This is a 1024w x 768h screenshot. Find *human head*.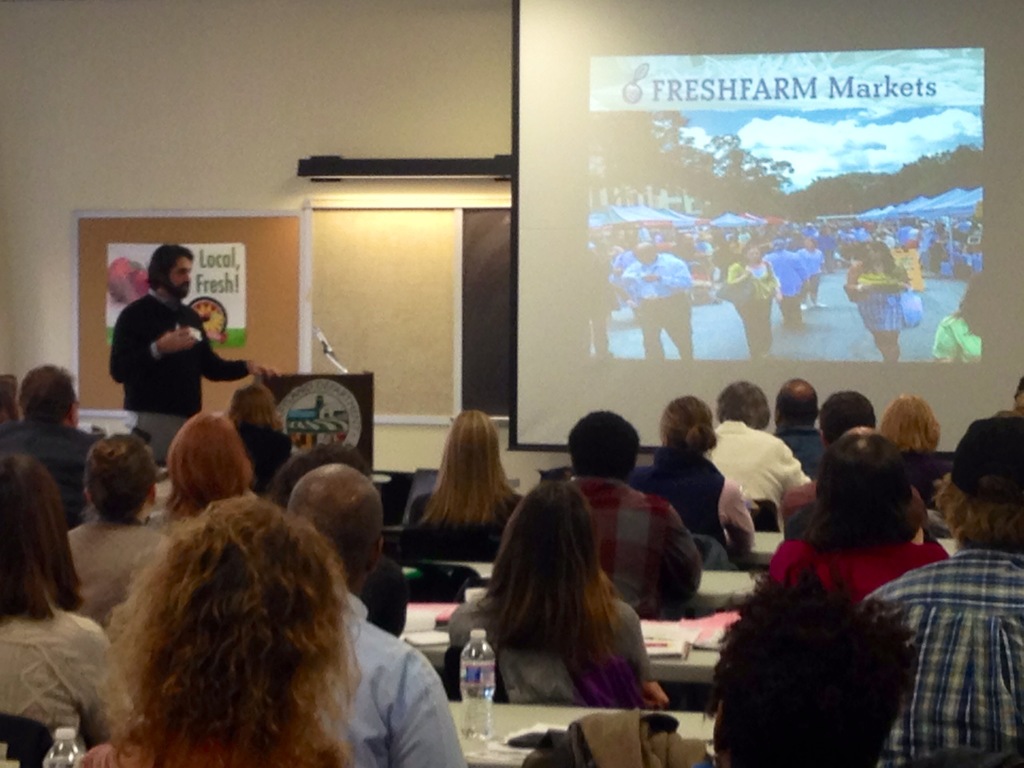
Bounding box: Rect(108, 495, 358, 738).
